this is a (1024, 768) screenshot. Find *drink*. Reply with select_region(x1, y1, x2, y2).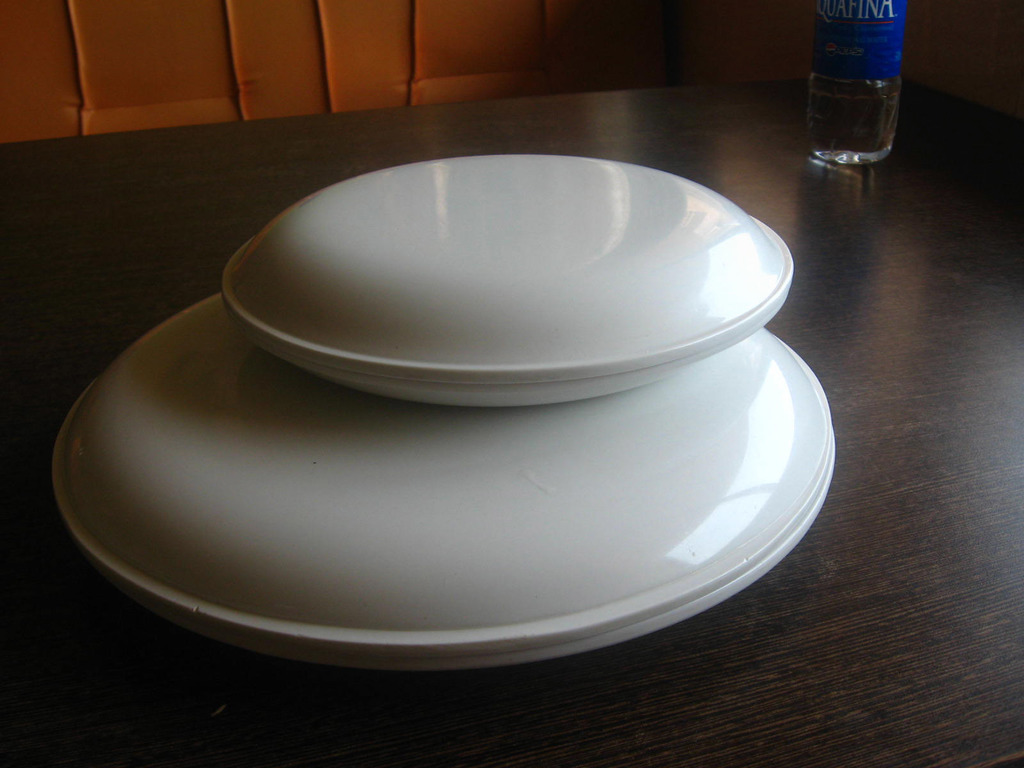
select_region(810, 16, 918, 174).
